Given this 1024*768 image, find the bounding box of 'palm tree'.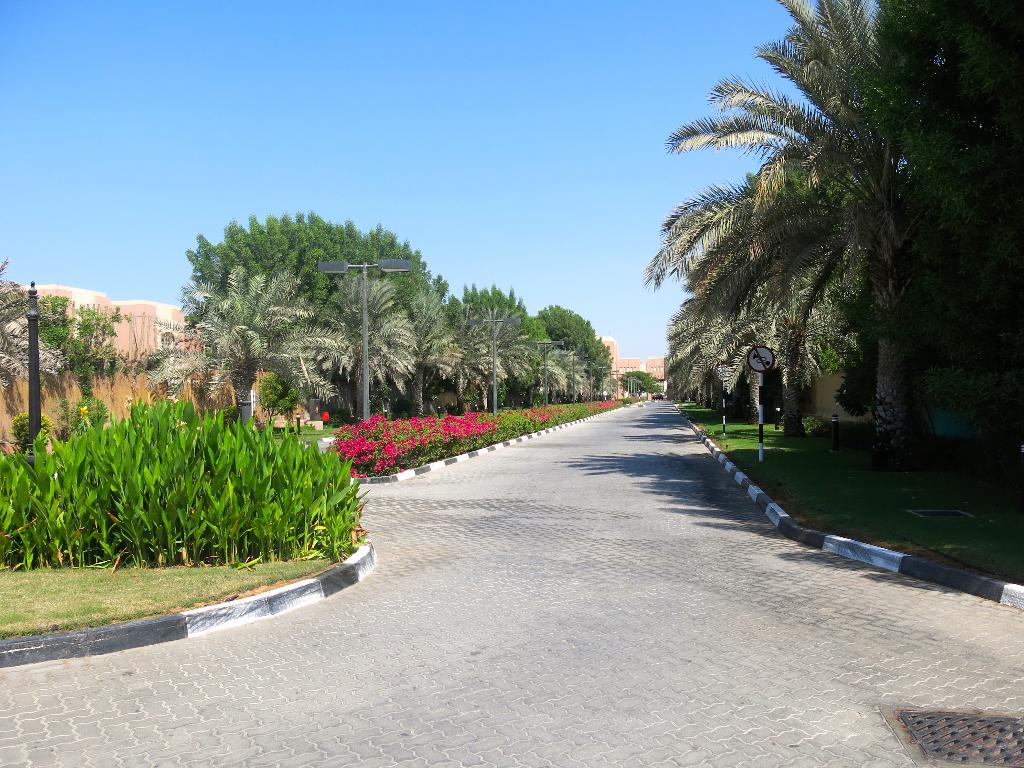
bbox=(296, 264, 431, 415).
